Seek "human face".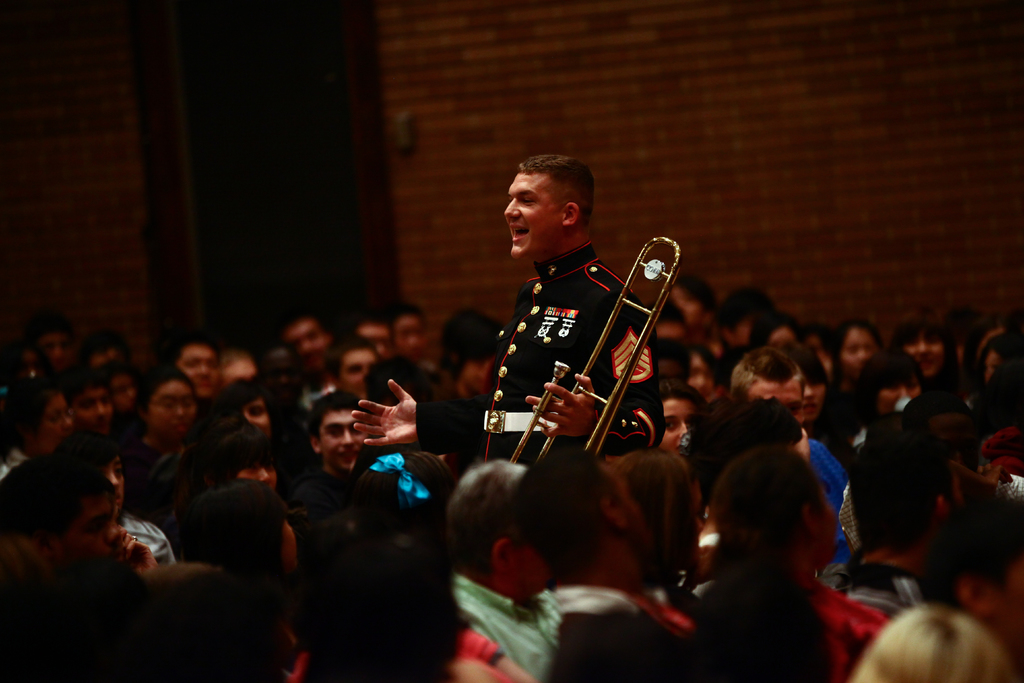
234:455:280:491.
